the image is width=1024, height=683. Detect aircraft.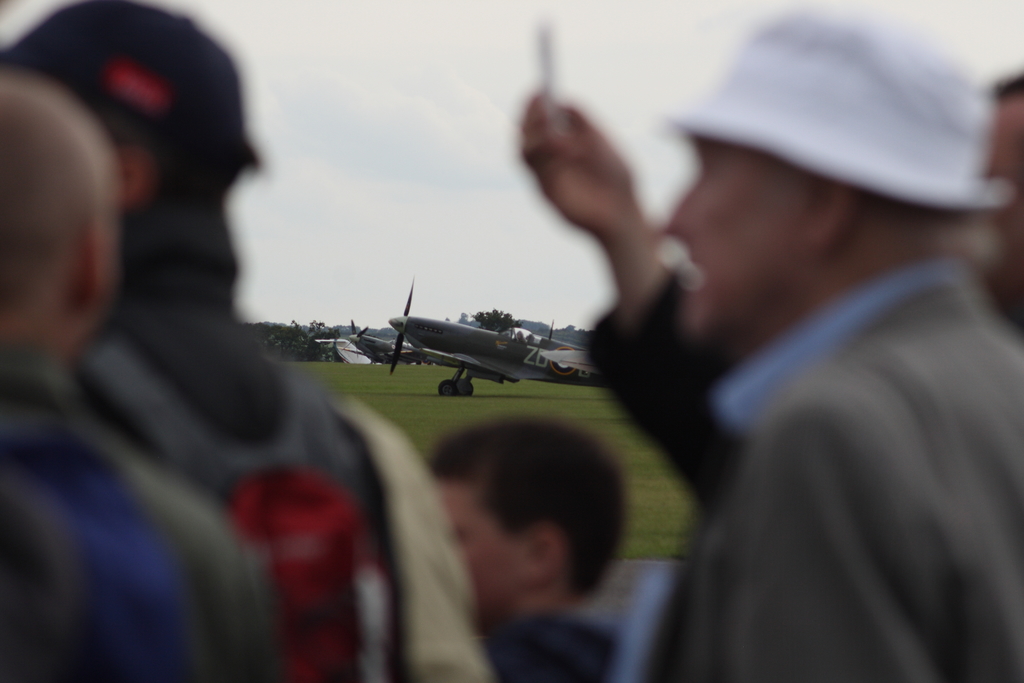
Detection: (left=349, top=337, right=425, bottom=371).
